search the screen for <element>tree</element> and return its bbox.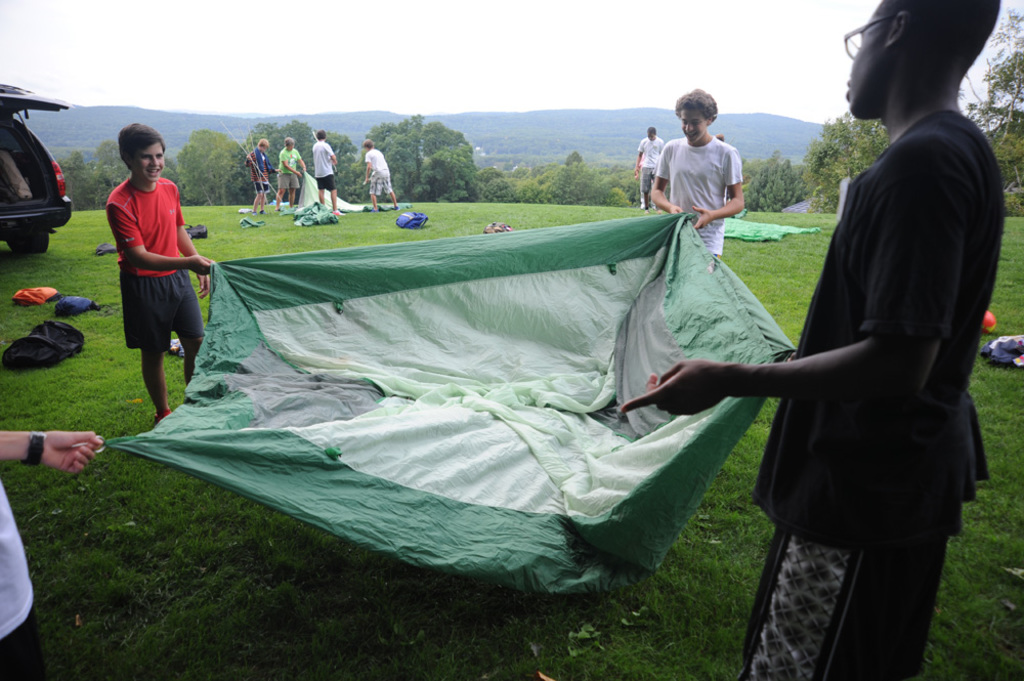
Found: pyautogui.locateOnScreen(750, 147, 785, 218).
